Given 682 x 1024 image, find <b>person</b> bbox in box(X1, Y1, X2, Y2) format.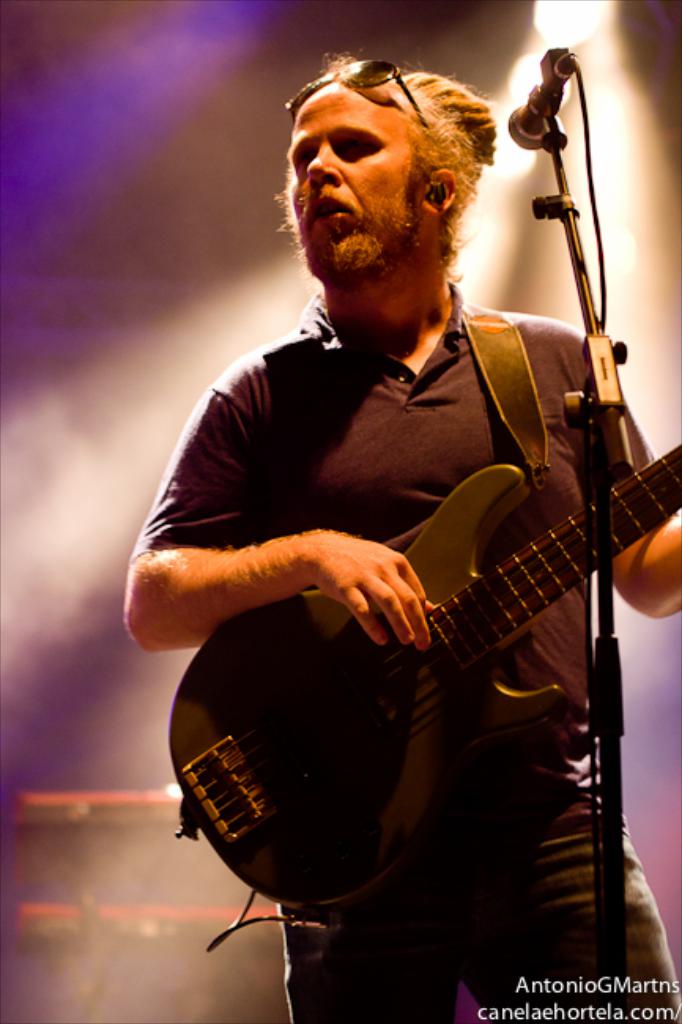
box(113, 54, 680, 1022).
